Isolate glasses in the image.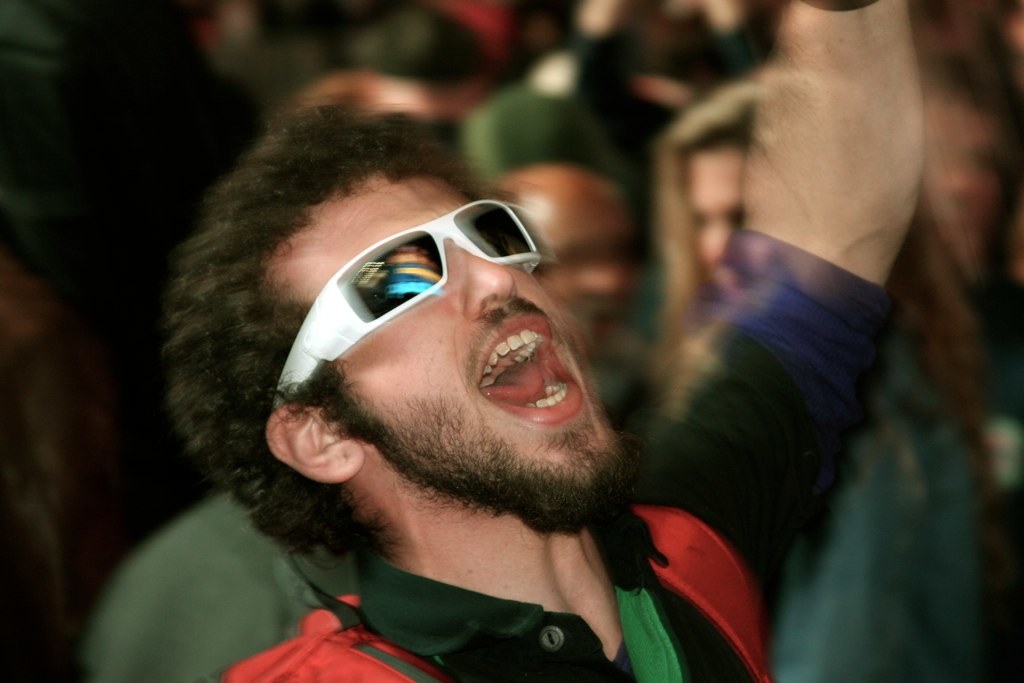
Isolated region: l=268, t=194, r=547, b=414.
